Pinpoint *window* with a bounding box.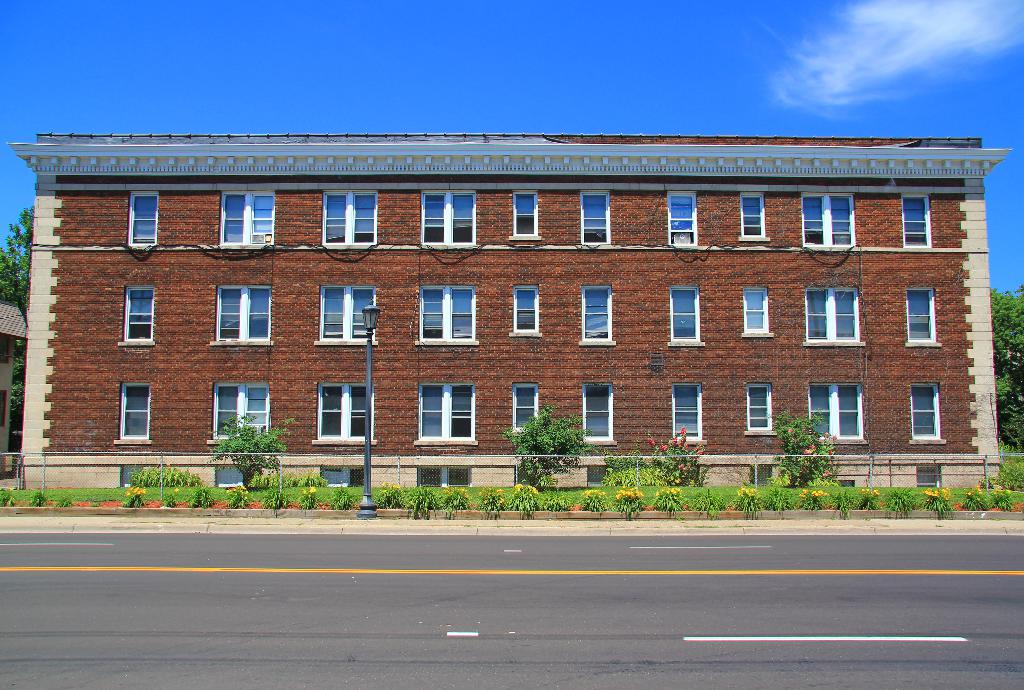
box(736, 192, 771, 241).
